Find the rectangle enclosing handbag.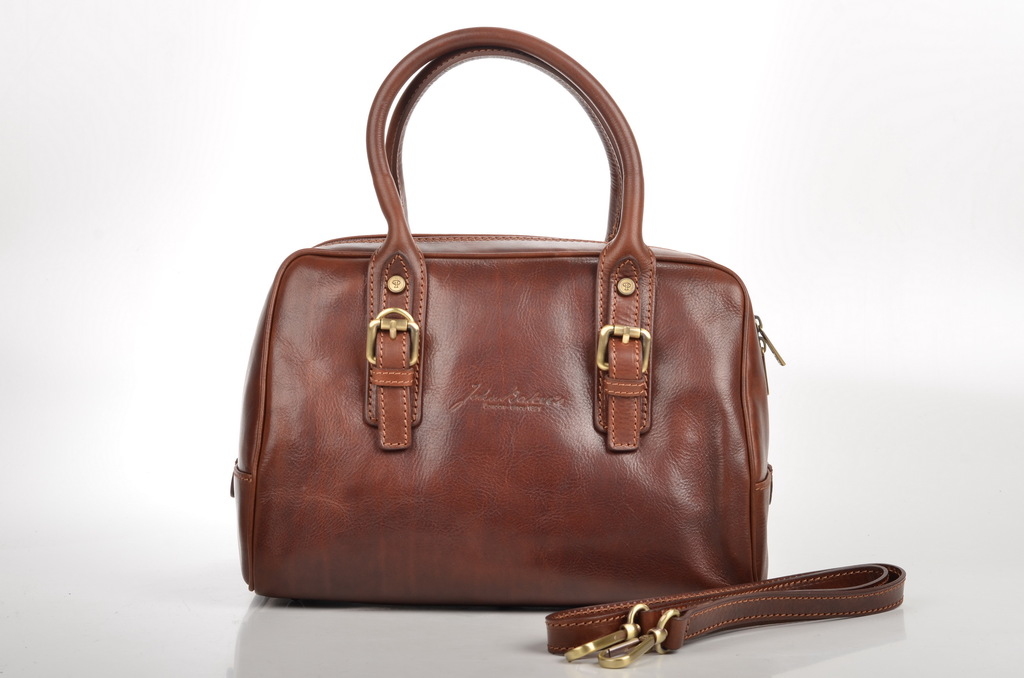
<box>221,27,918,677</box>.
